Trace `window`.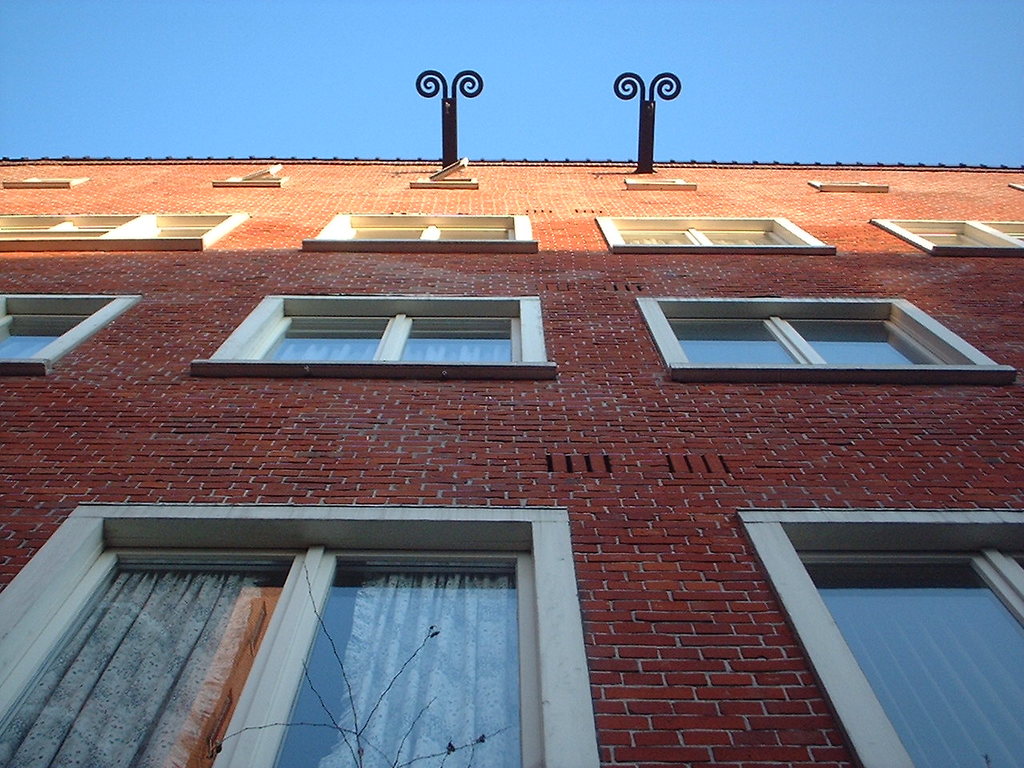
Traced to (865, 208, 1023, 262).
